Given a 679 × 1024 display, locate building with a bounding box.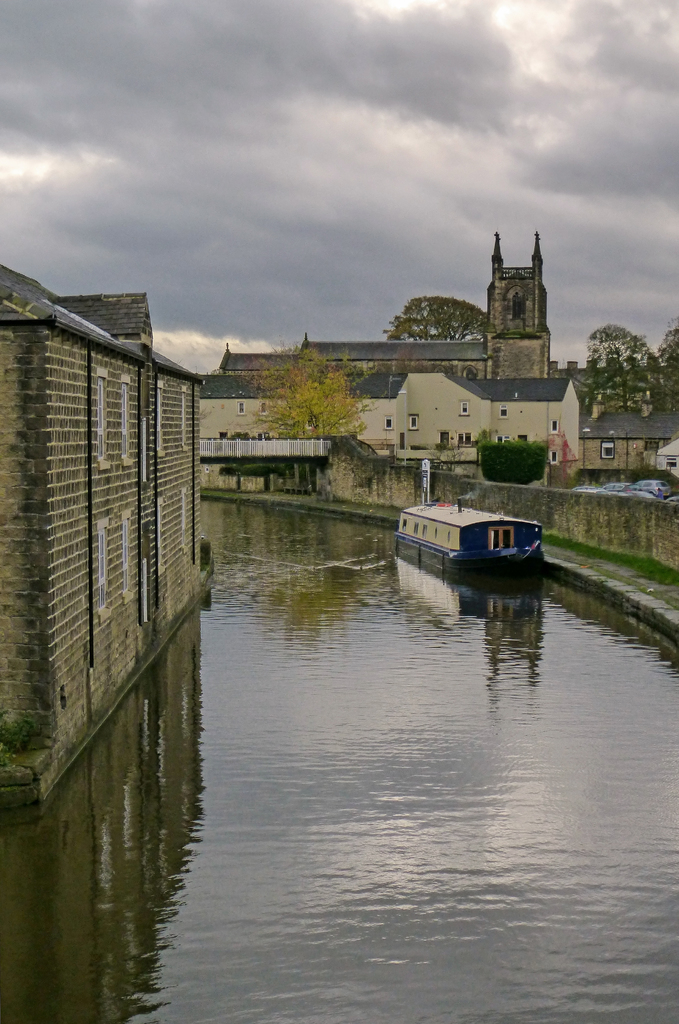
Located: bbox=[0, 269, 208, 801].
